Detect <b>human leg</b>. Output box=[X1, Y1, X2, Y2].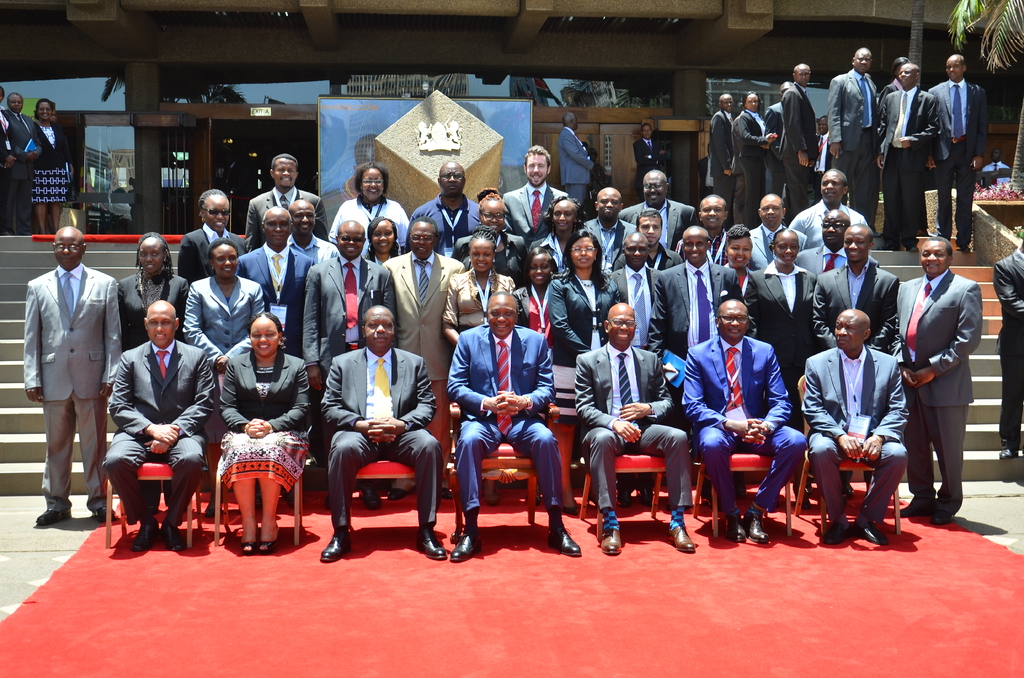
box=[568, 159, 586, 204].
